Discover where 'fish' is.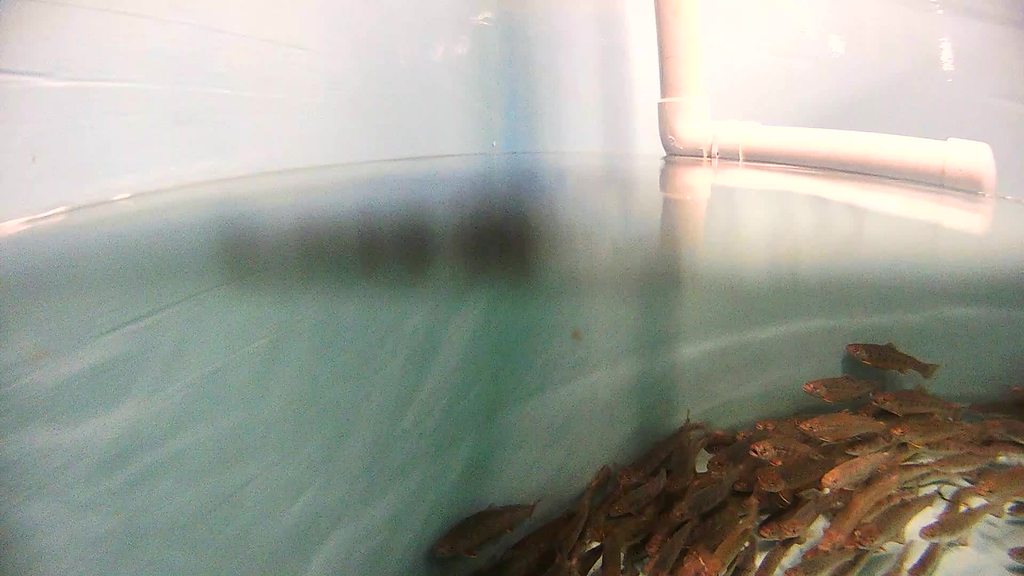
Discovered at locate(421, 502, 540, 555).
